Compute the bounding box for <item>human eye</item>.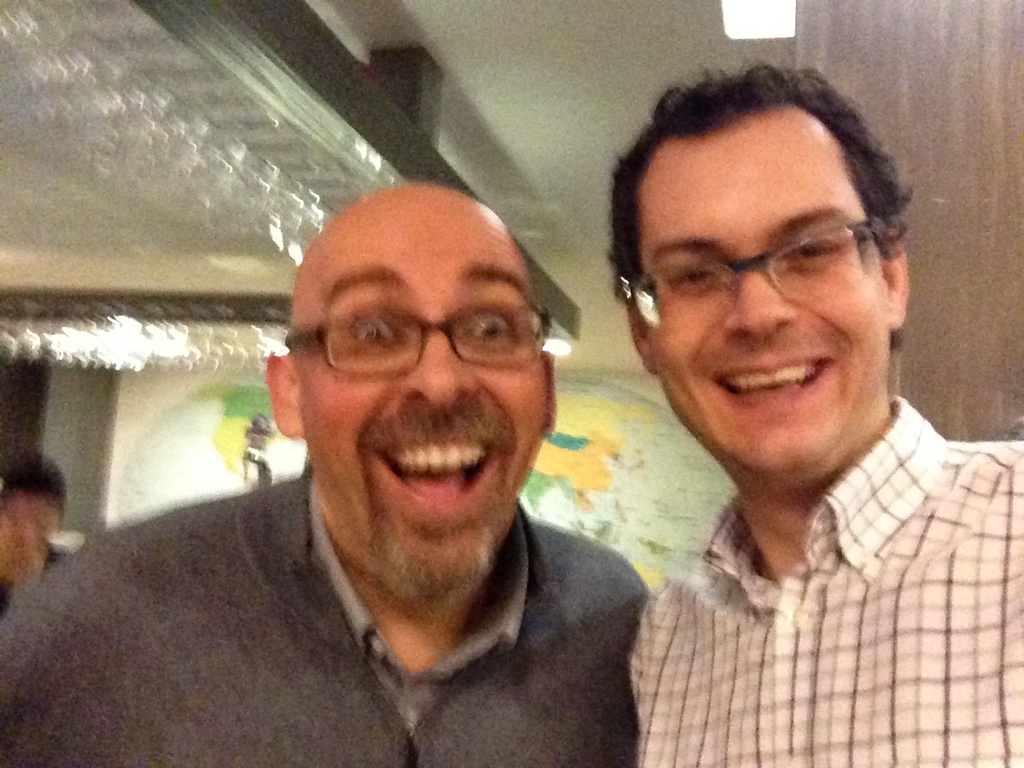
BBox(463, 303, 514, 352).
